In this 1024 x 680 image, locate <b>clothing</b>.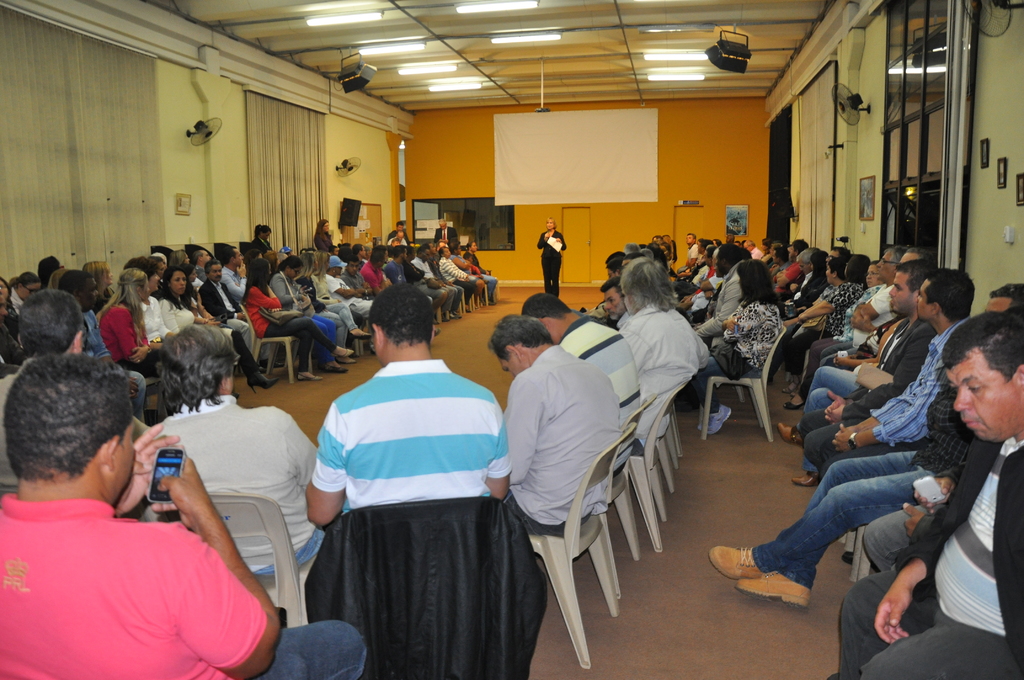
Bounding box: 758, 445, 932, 581.
